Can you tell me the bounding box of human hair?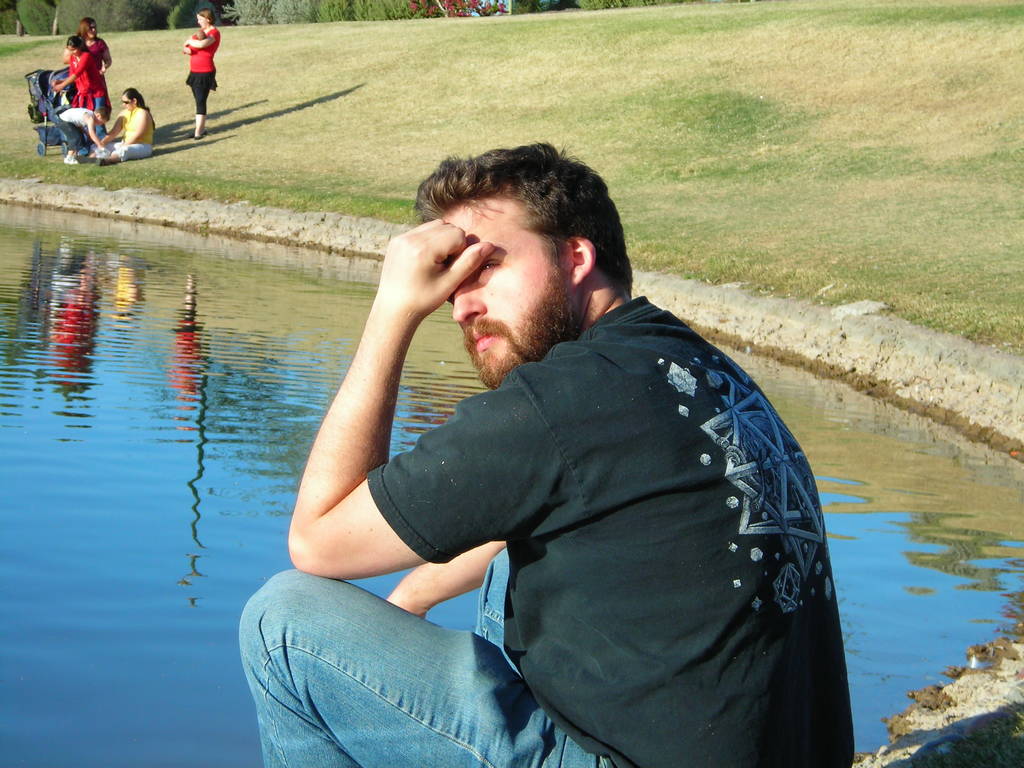
77/15/97/41.
